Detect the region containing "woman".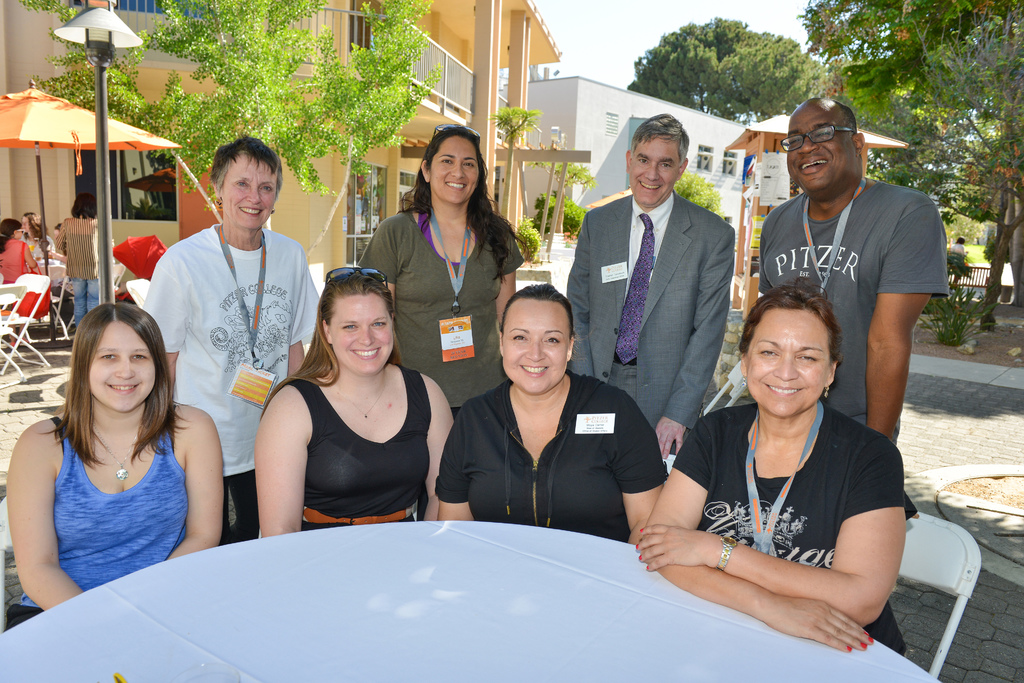
<bbox>636, 279, 913, 666</bbox>.
